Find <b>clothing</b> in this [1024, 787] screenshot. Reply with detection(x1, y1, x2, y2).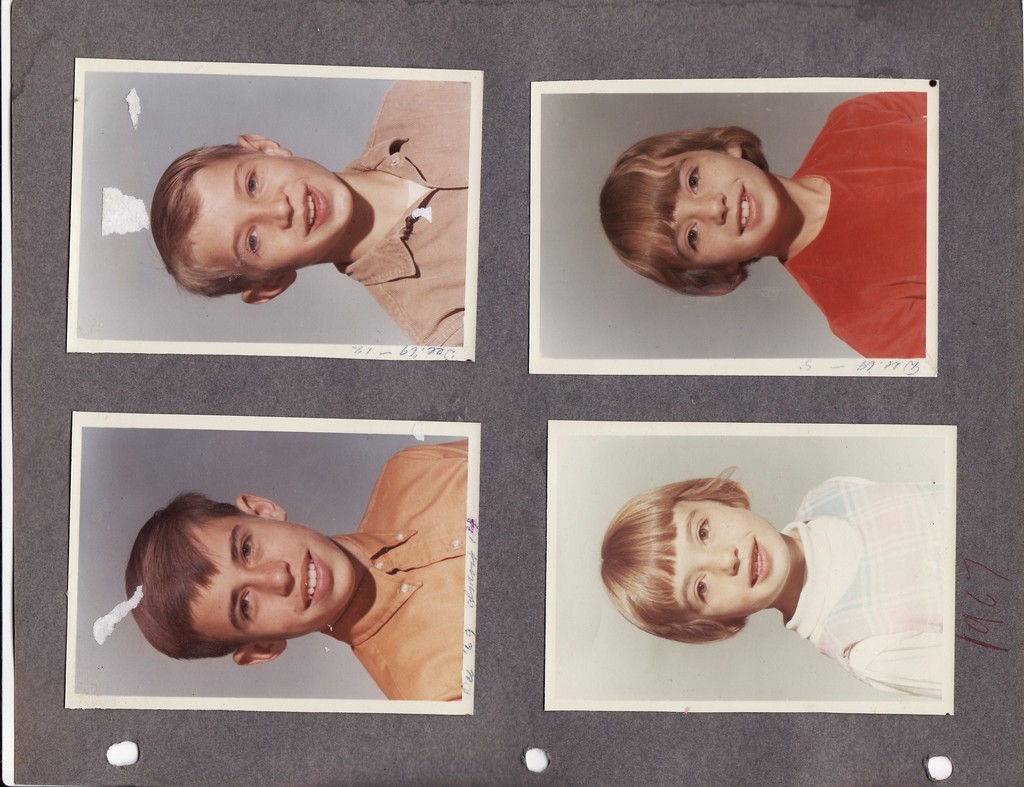
detection(338, 78, 471, 343).
